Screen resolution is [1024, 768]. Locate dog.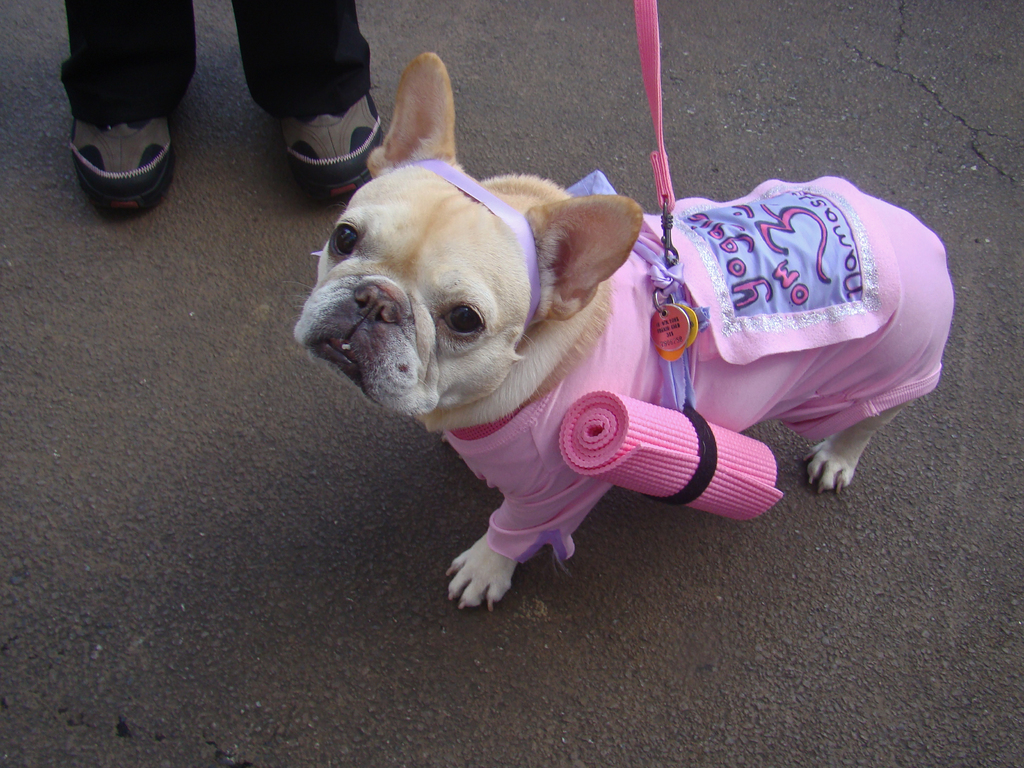
crop(294, 51, 956, 610).
